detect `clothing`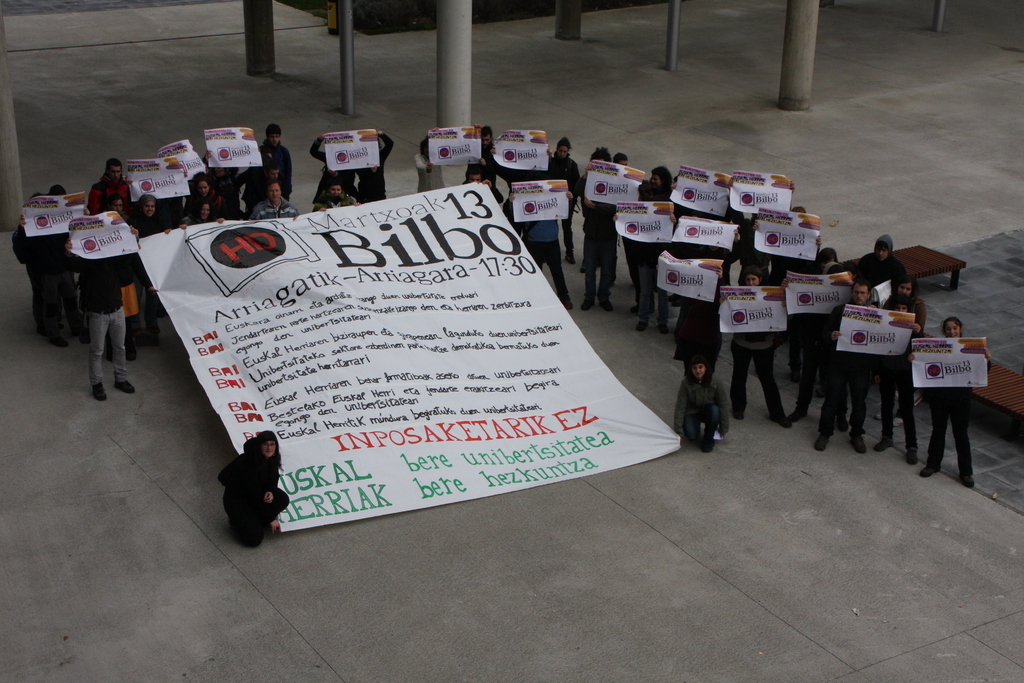
box(579, 201, 618, 302)
